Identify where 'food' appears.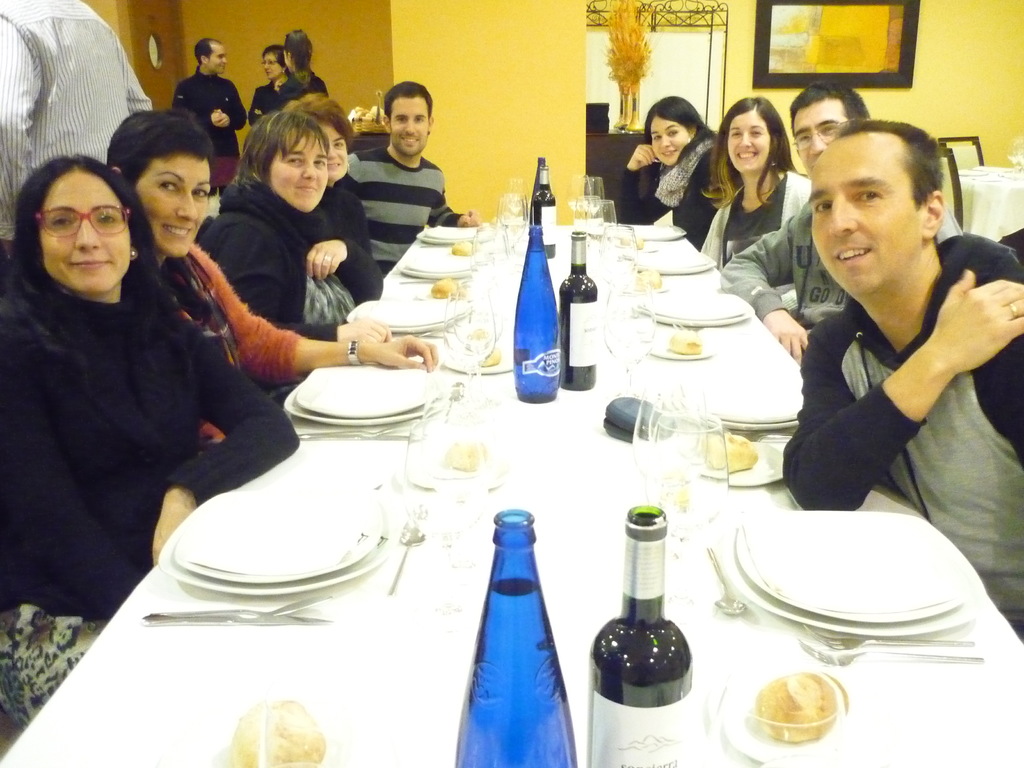
Appears at bbox=[442, 438, 490, 472].
